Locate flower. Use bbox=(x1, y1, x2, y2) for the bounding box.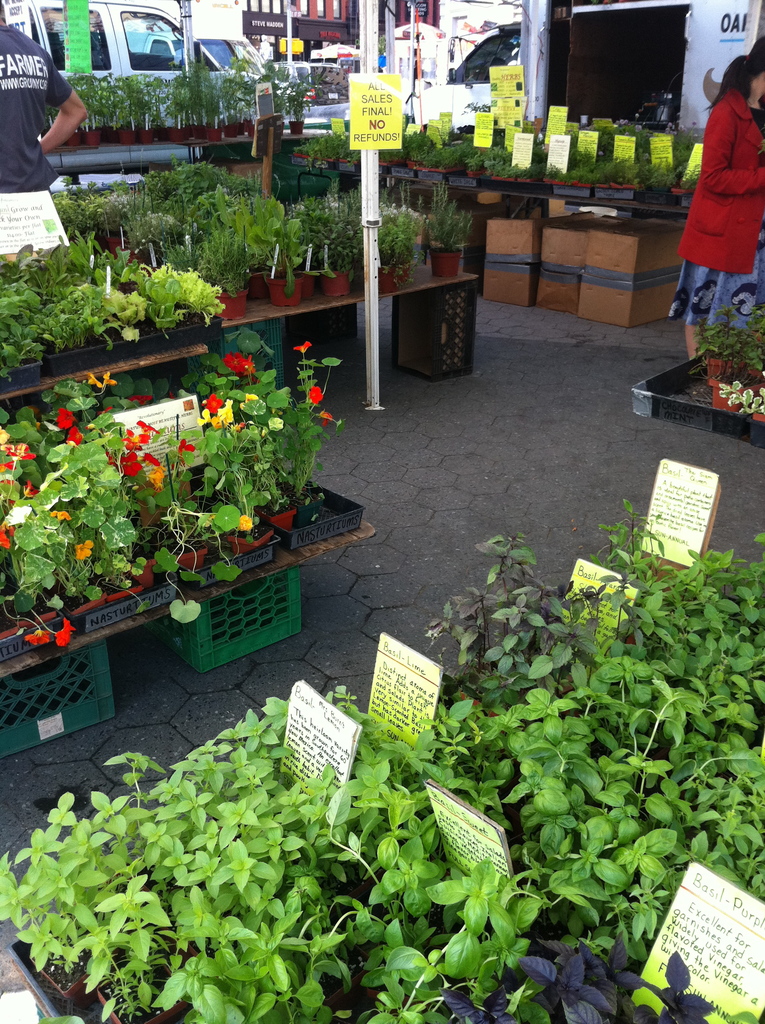
bbox=(22, 624, 57, 648).
